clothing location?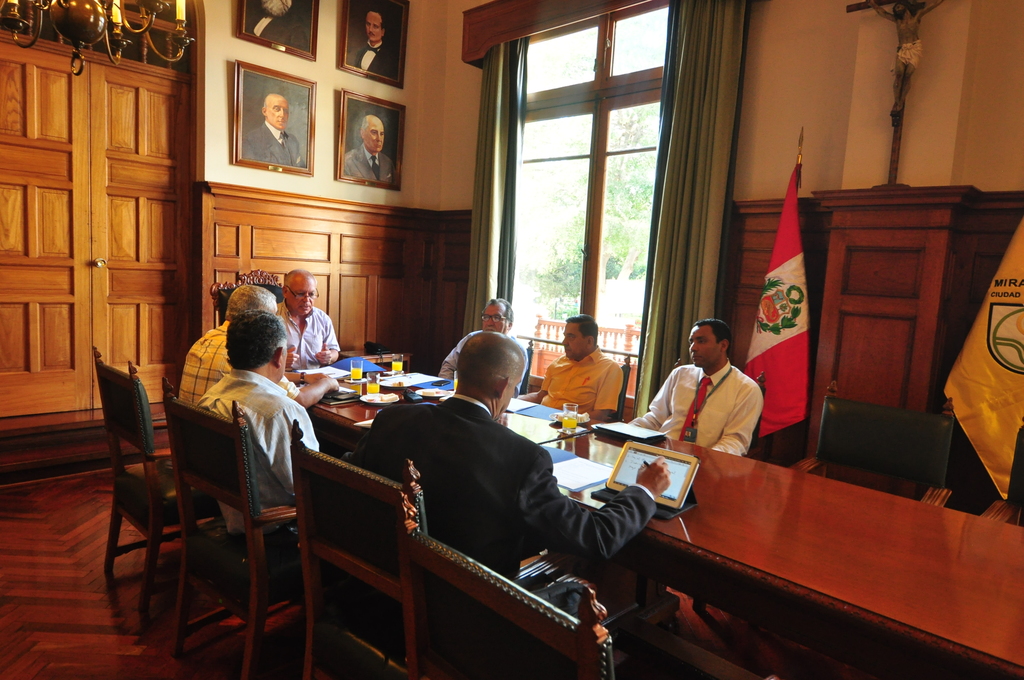
detection(536, 347, 621, 422)
